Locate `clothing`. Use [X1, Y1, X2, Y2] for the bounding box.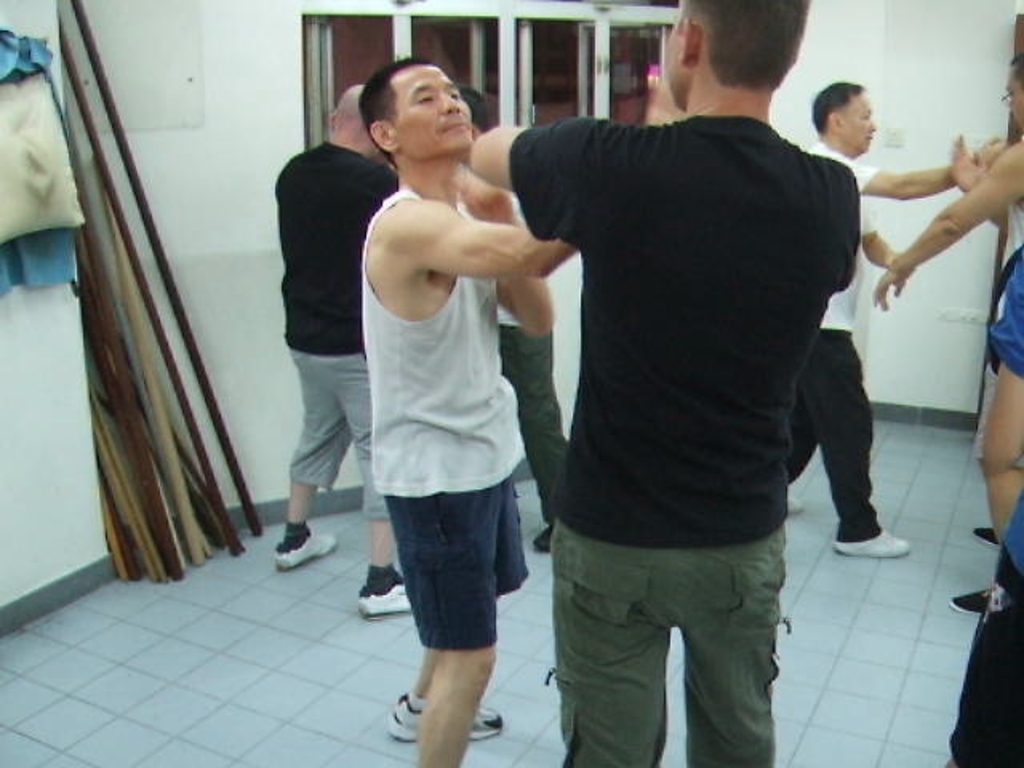
[507, 107, 859, 765].
